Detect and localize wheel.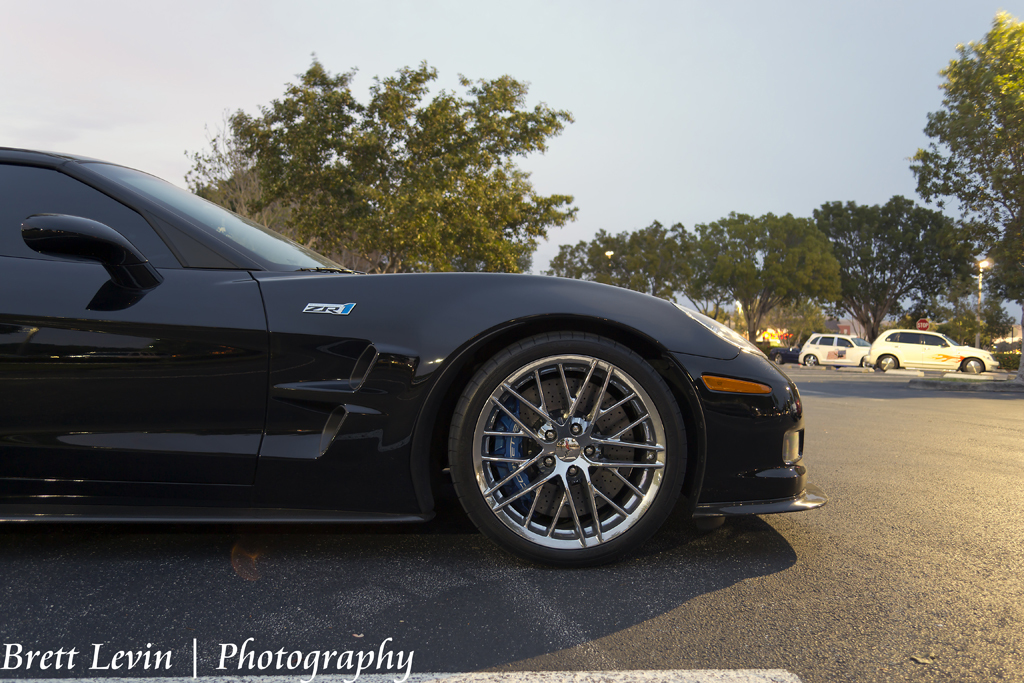
Localized at (left=801, top=350, right=813, bottom=372).
